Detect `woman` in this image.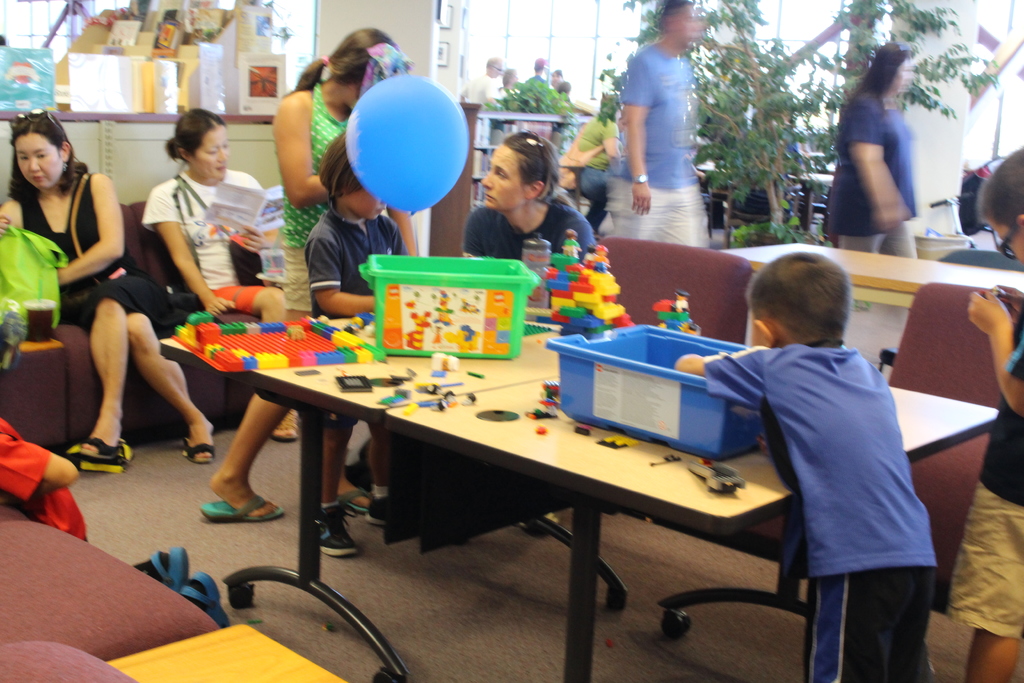
Detection: x1=273, y1=29, x2=409, y2=559.
